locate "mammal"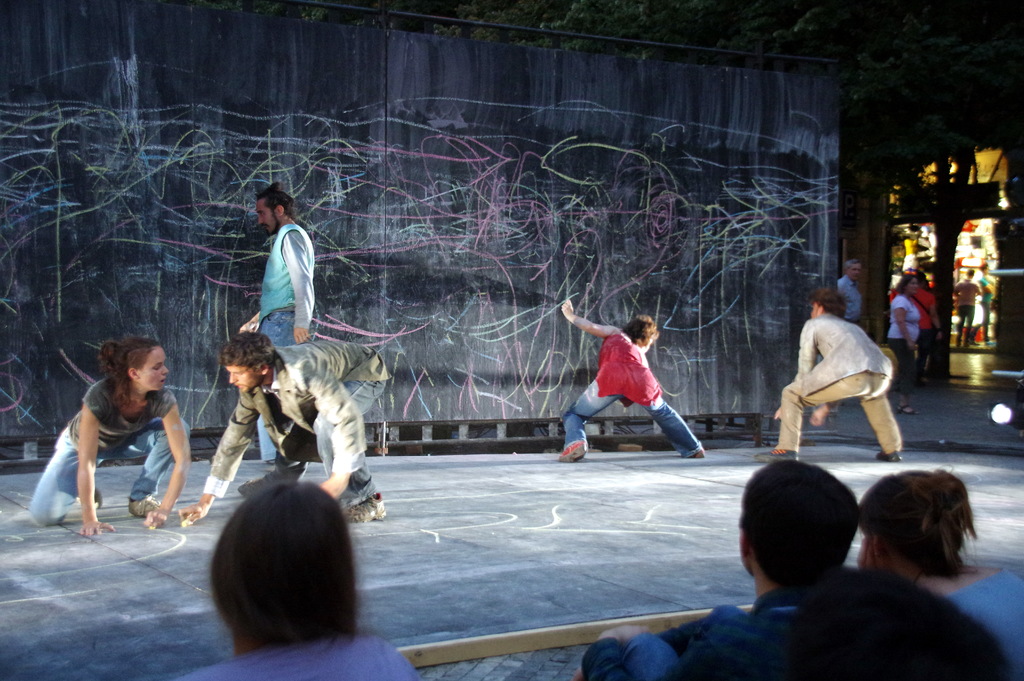
bbox=[177, 322, 392, 520]
